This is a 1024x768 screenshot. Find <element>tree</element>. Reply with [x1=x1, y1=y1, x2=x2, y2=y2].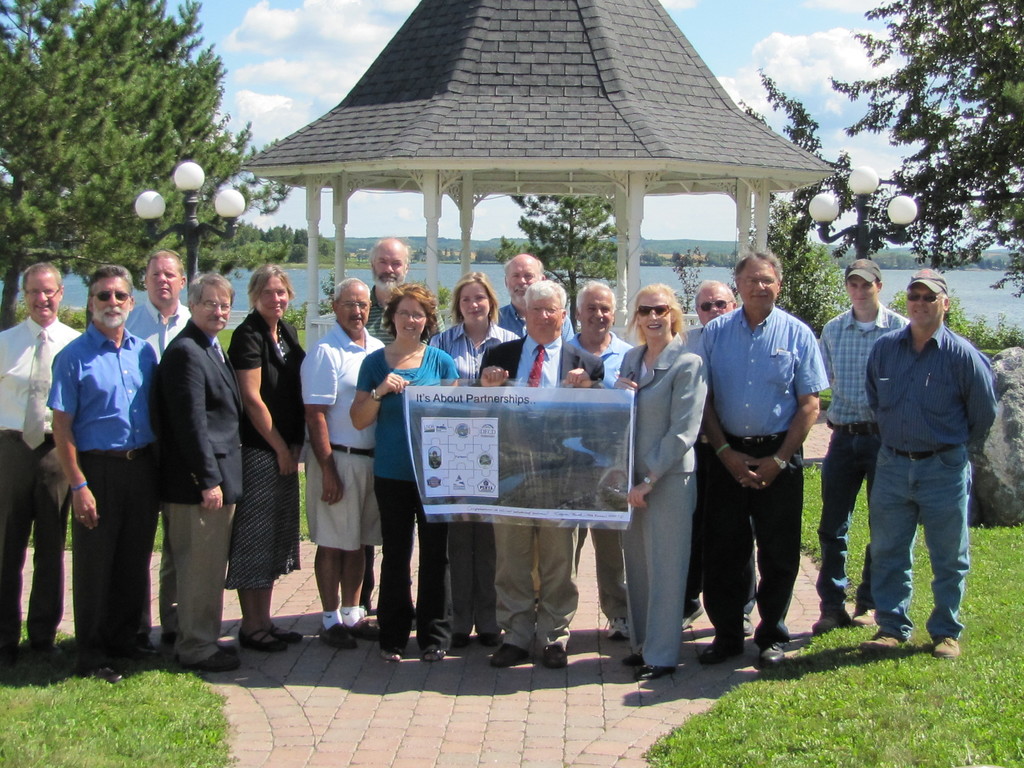
[x1=0, y1=0, x2=329, y2=331].
